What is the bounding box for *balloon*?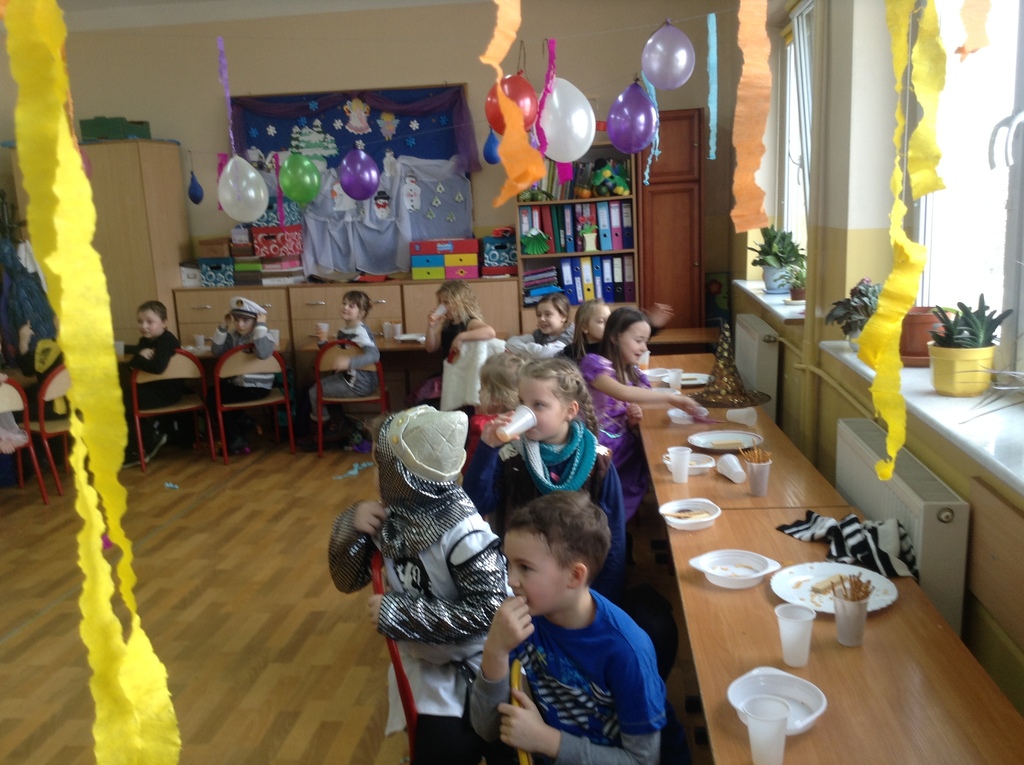
region(216, 154, 266, 224).
